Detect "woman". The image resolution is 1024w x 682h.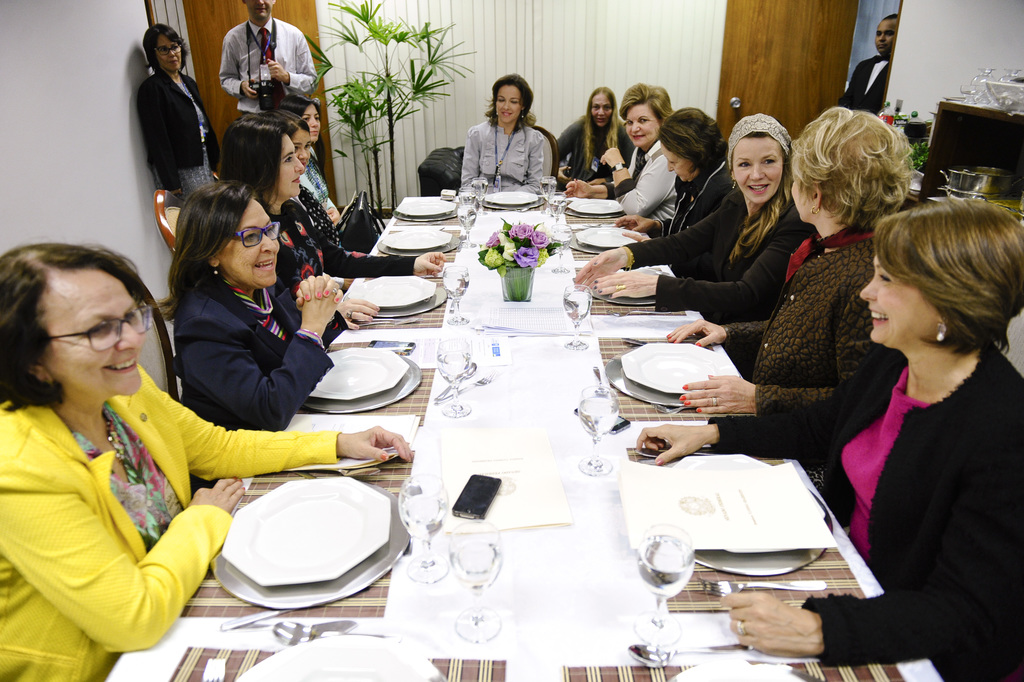
x1=556, y1=87, x2=631, y2=188.
